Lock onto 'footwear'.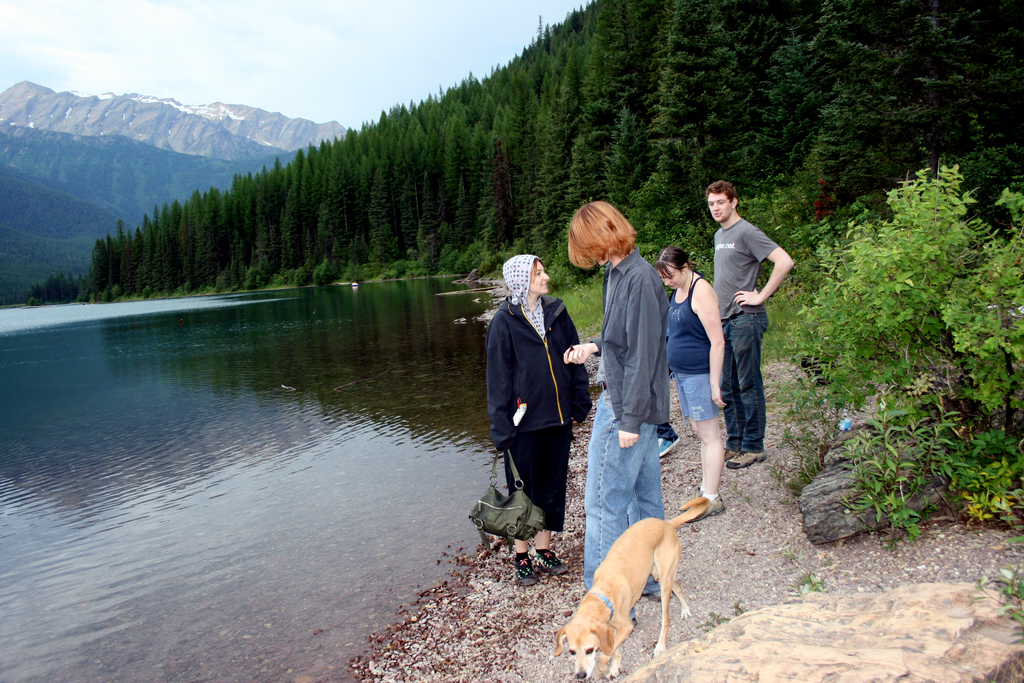
Locked: (x1=724, y1=449, x2=735, y2=458).
